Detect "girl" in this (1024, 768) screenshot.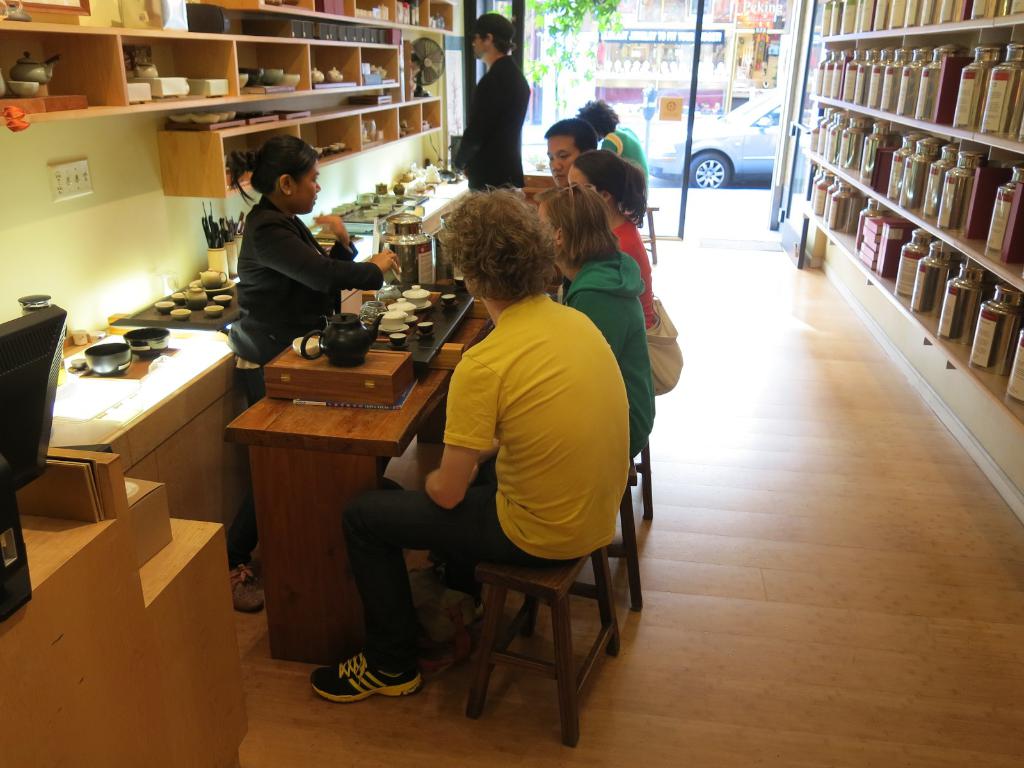
Detection: box(567, 147, 660, 333).
